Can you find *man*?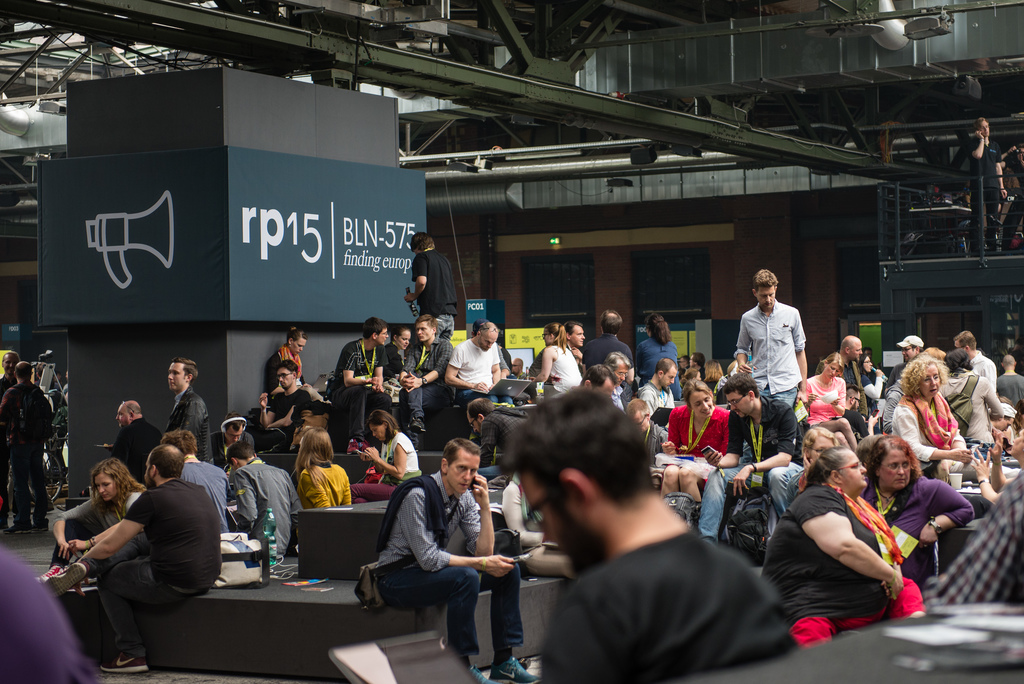
Yes, bounding box: [left=720, top=263, right=811, bottom=419].
